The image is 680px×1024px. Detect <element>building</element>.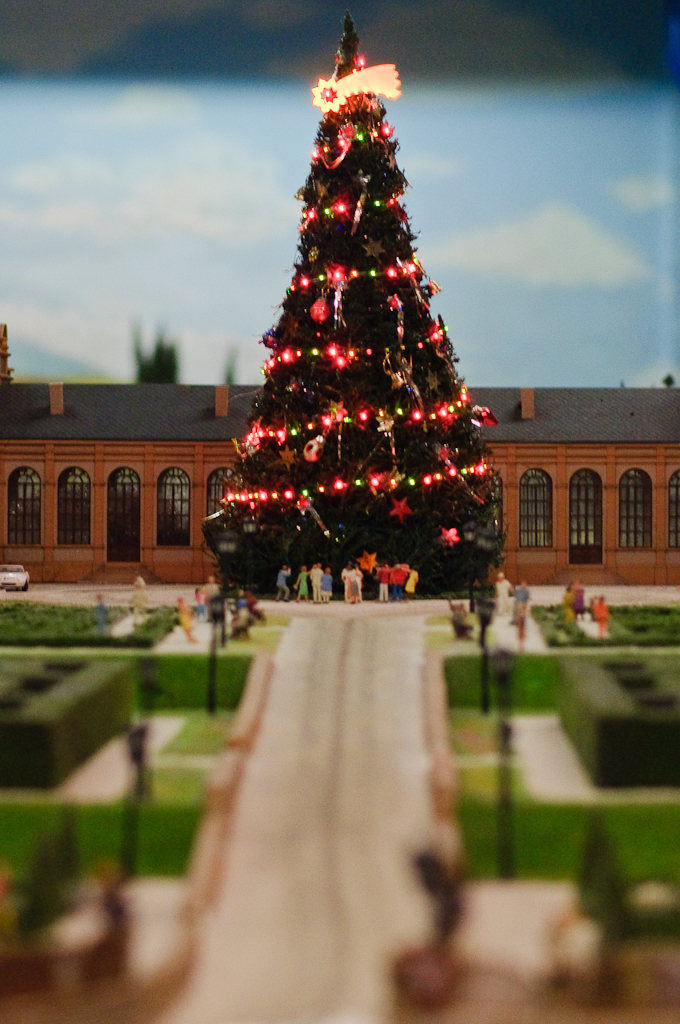
Detection: BBox(0, 378, 679, 596).
